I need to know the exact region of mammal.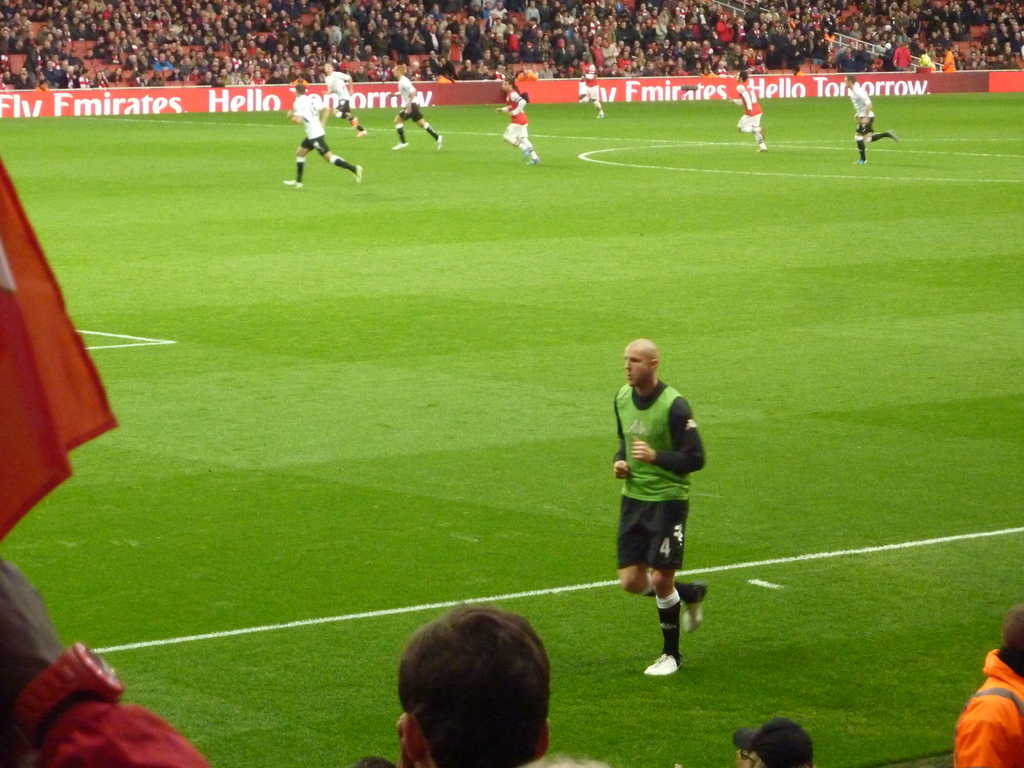
Region: bbox=[495, 77, 540, 166].
